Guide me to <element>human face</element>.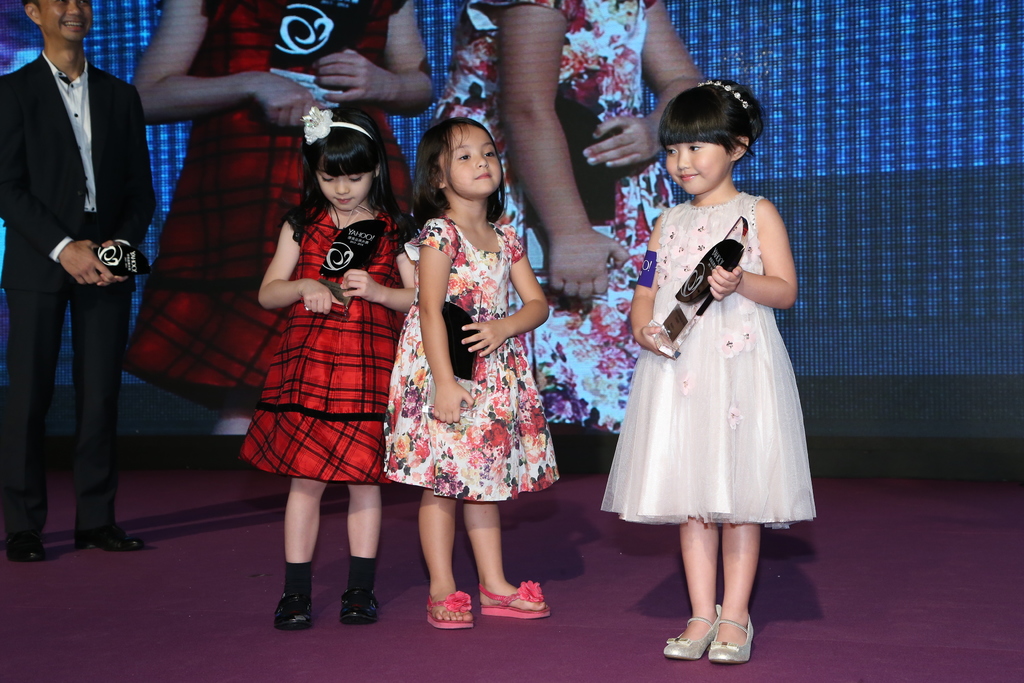
Guidance: [662,138,726,197].
